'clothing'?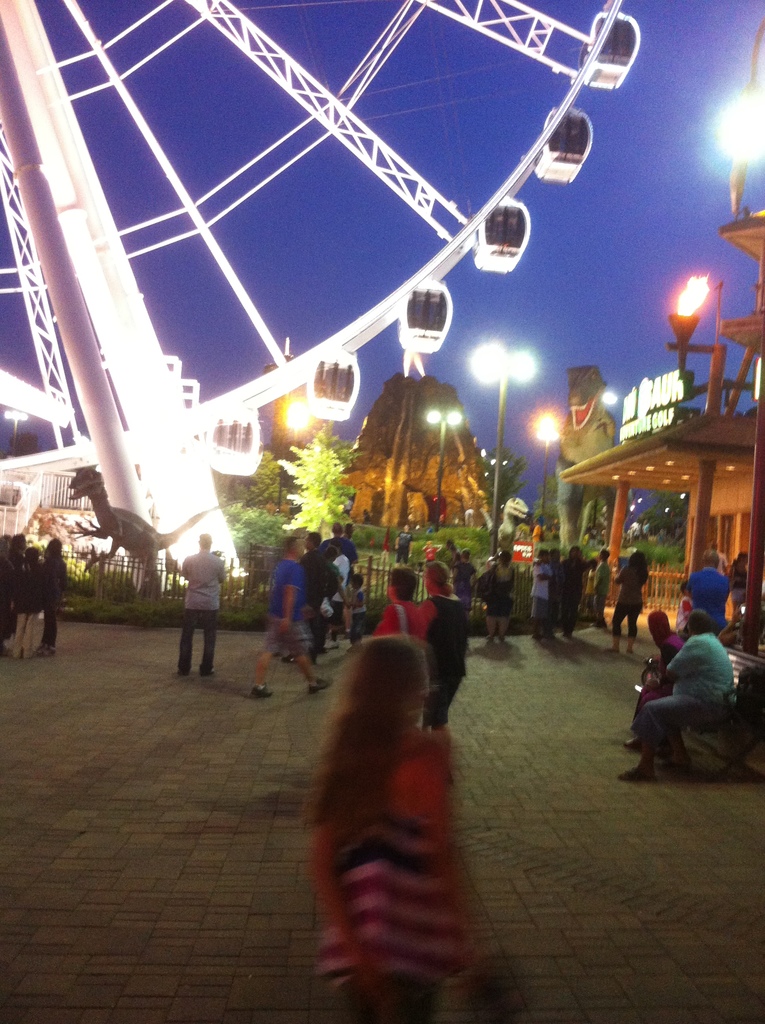
(350, 589, 369, 649)
